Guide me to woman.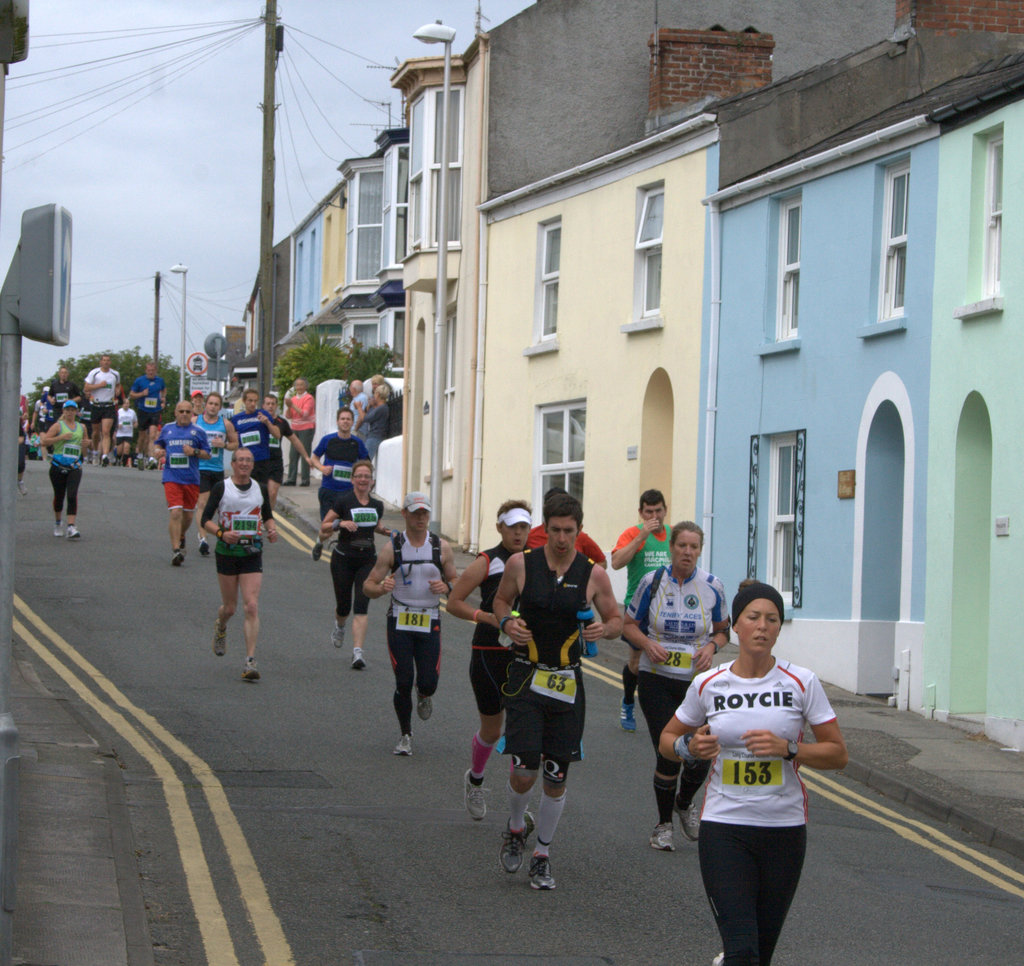
Guidance: <box>622,519,736,851</box>.
